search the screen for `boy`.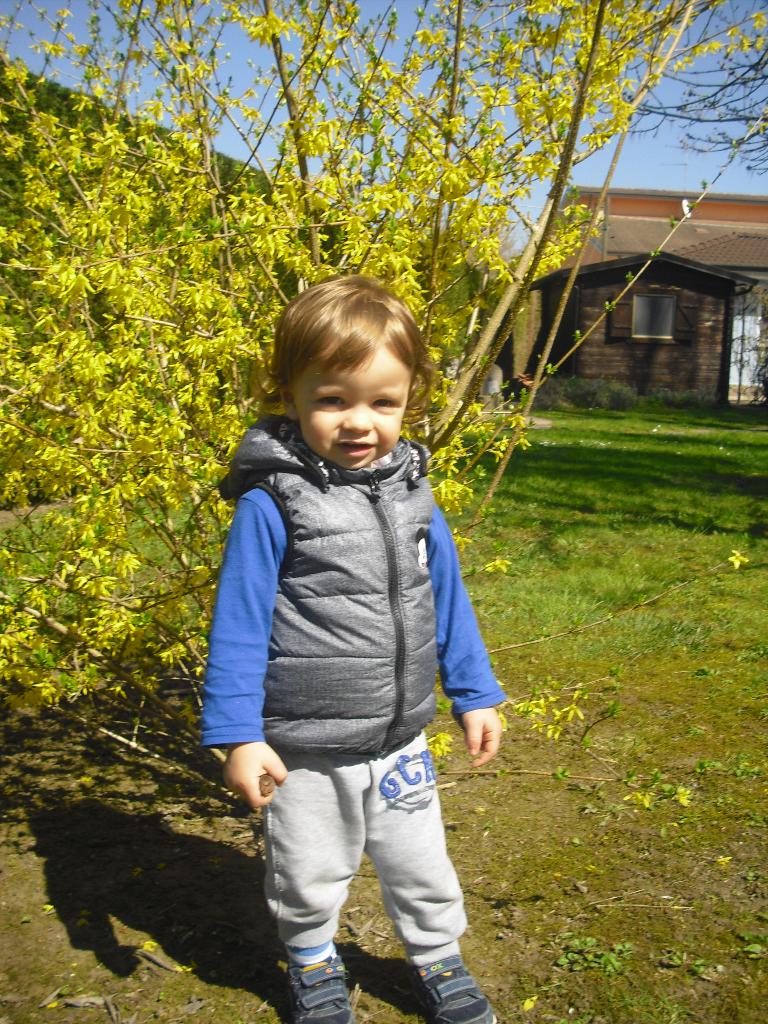
Found at detection(198, 266, 513, 1023).
